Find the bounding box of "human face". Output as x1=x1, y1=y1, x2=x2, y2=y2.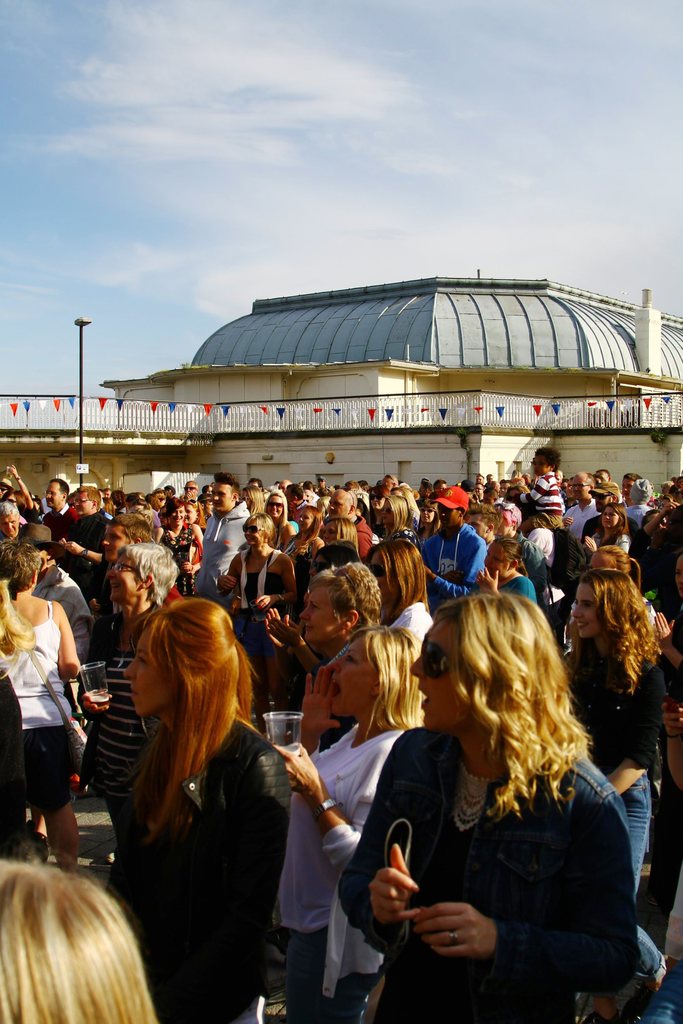
x1=569, y1=578, x2=604, y2=641.
